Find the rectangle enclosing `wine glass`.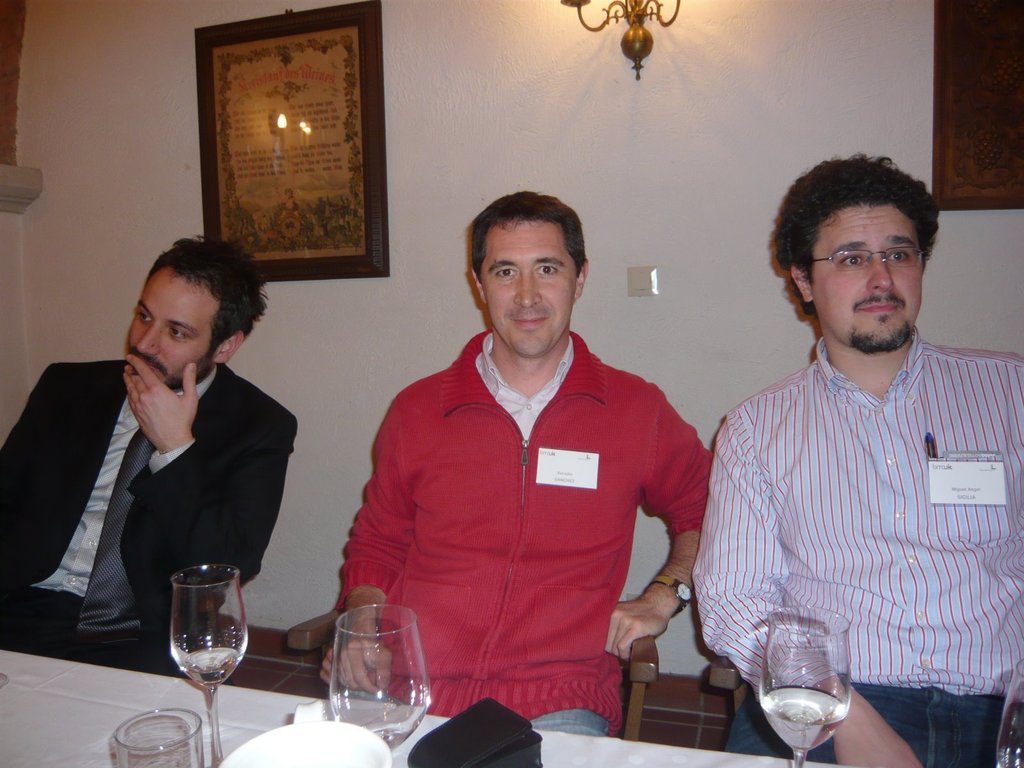
[761,602,852,767].
